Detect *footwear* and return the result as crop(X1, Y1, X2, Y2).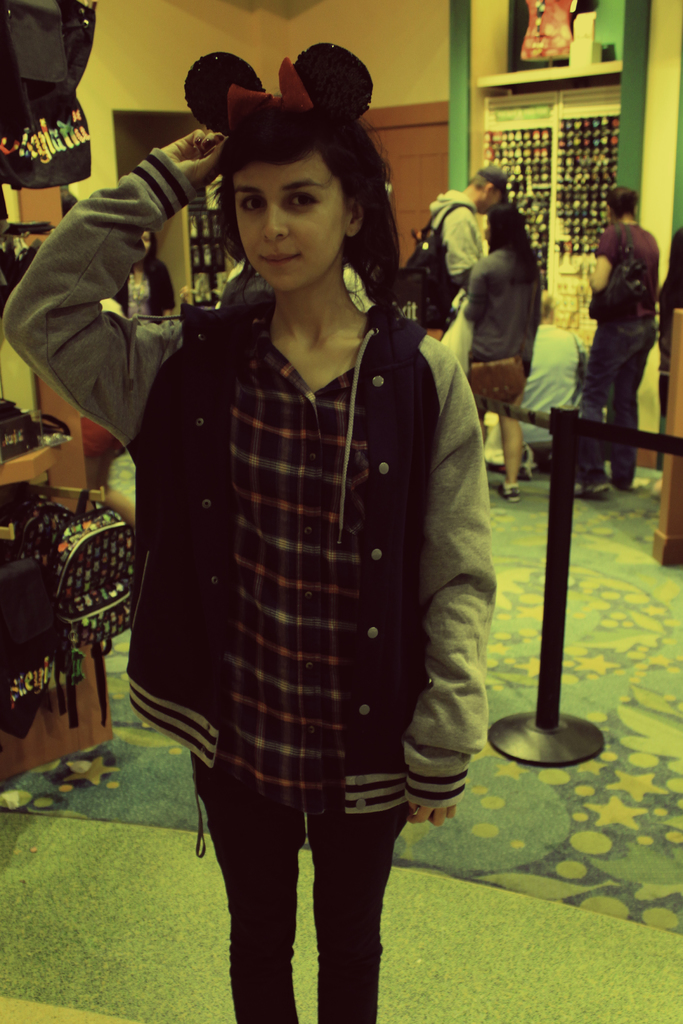
crop(496, 484, 517, 505).
